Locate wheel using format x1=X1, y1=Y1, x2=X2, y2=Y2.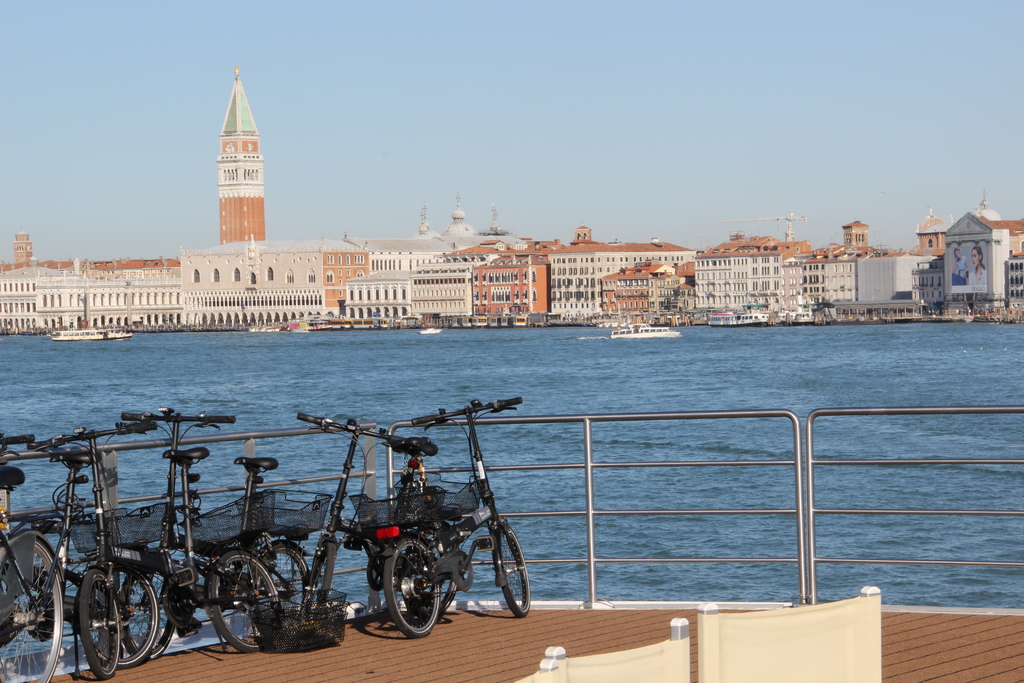
x1=386, y1=534, x2=447, y2=637.
